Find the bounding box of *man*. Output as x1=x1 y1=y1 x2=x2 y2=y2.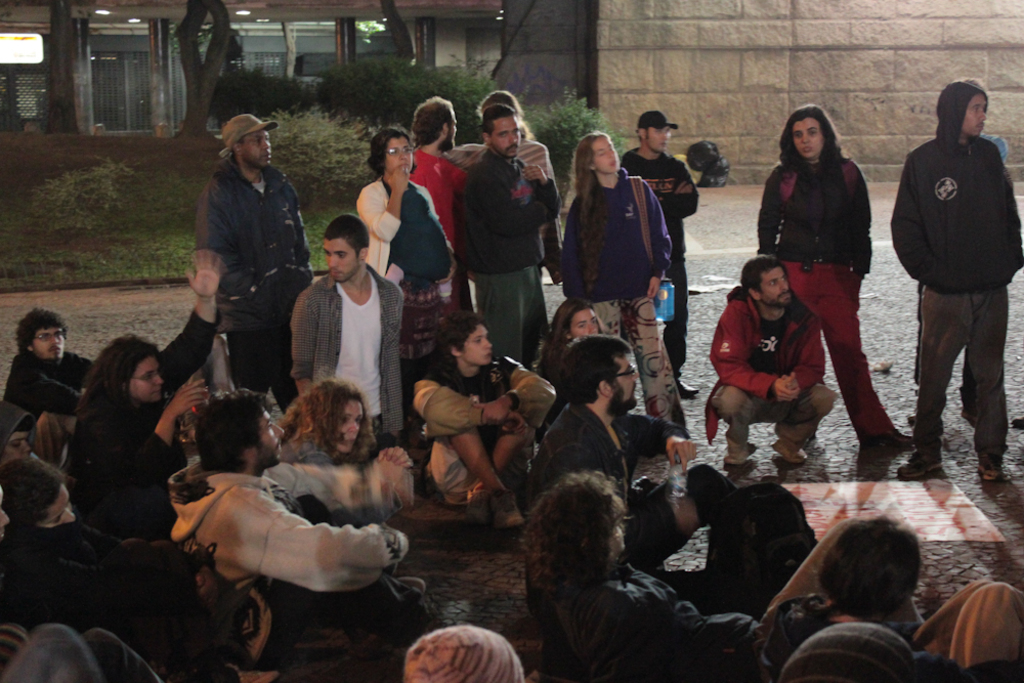
x1=621 y1=112 x2=700 y2=397.
